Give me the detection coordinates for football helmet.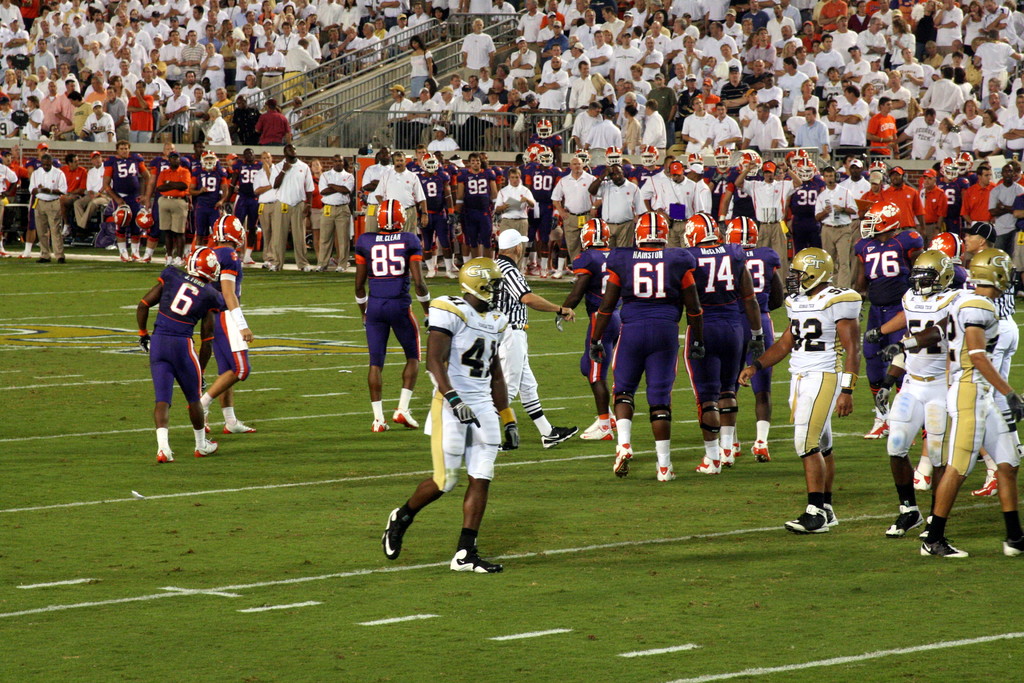
locate(625, 211, 675, 251).
